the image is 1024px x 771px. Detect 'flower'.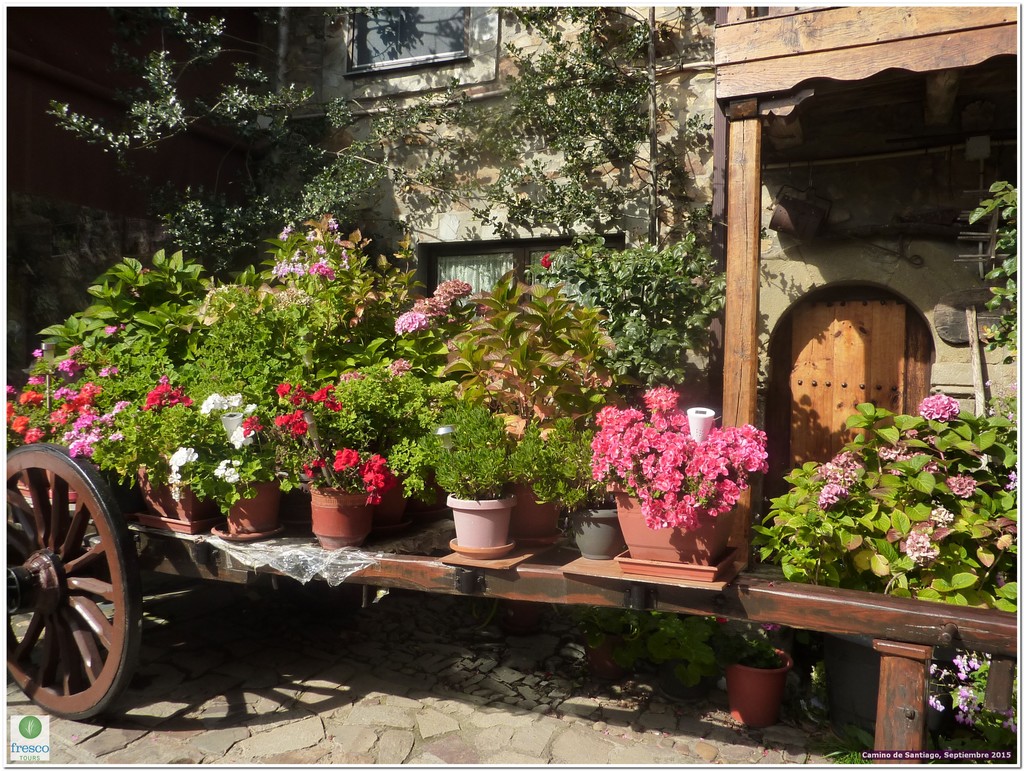
Detection: pyautogui.locateOnScreen(945, 470, 978, 504).
